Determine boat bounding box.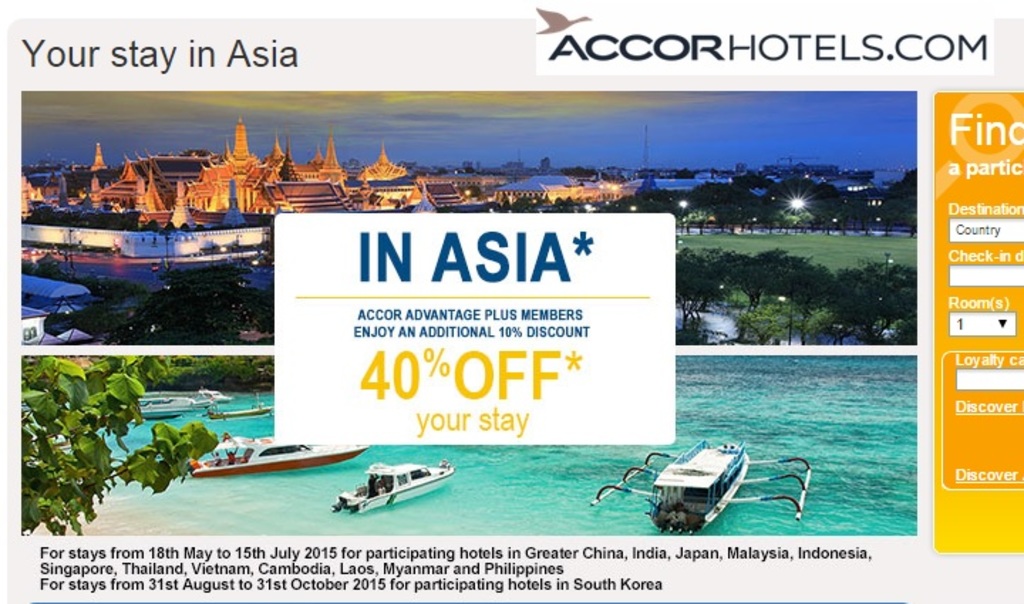
Determined: (219,395,274,414).
